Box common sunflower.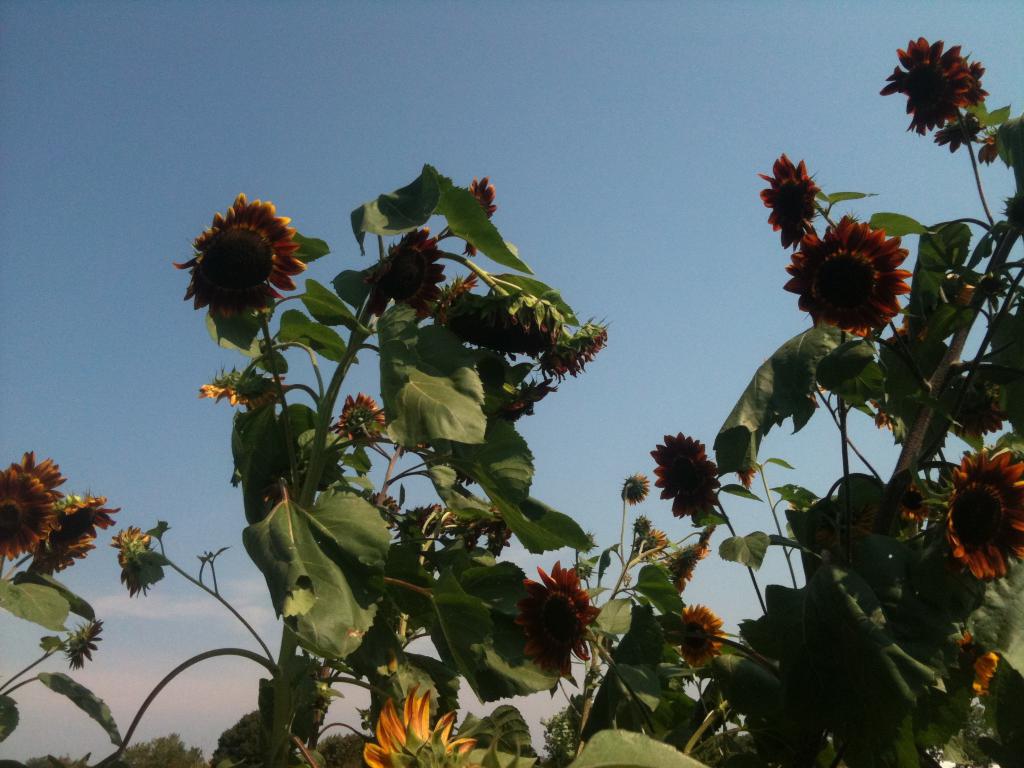
x1=518 y1=568 x2=596 y2=658.
